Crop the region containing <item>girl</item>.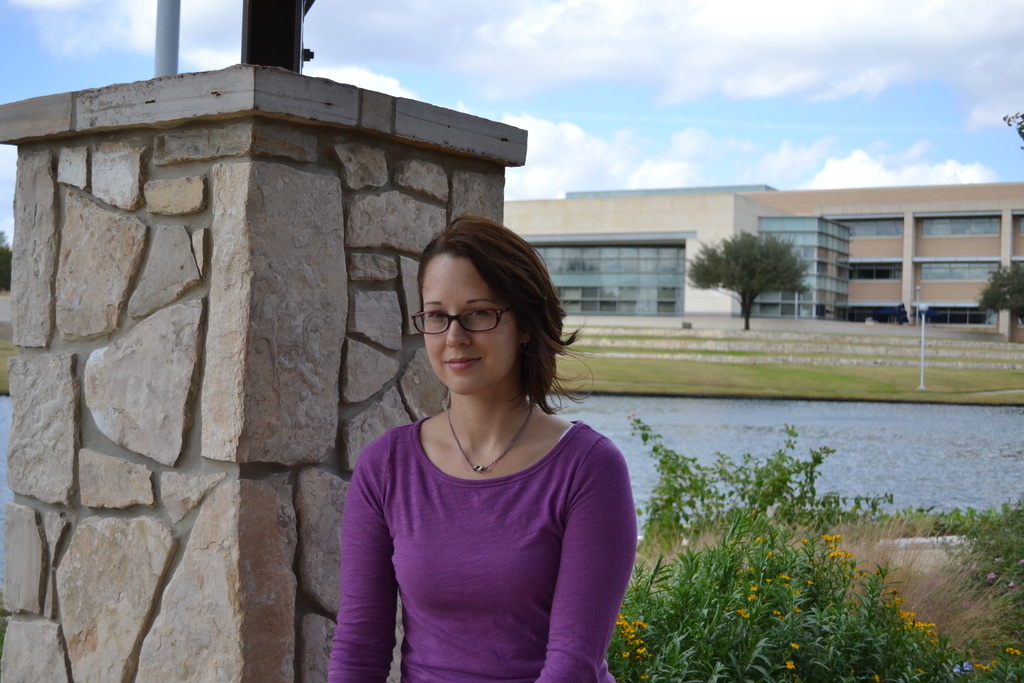
Crop region: {"x1": 325, "y1": 213, "x2": 636, "y2": 682}.
